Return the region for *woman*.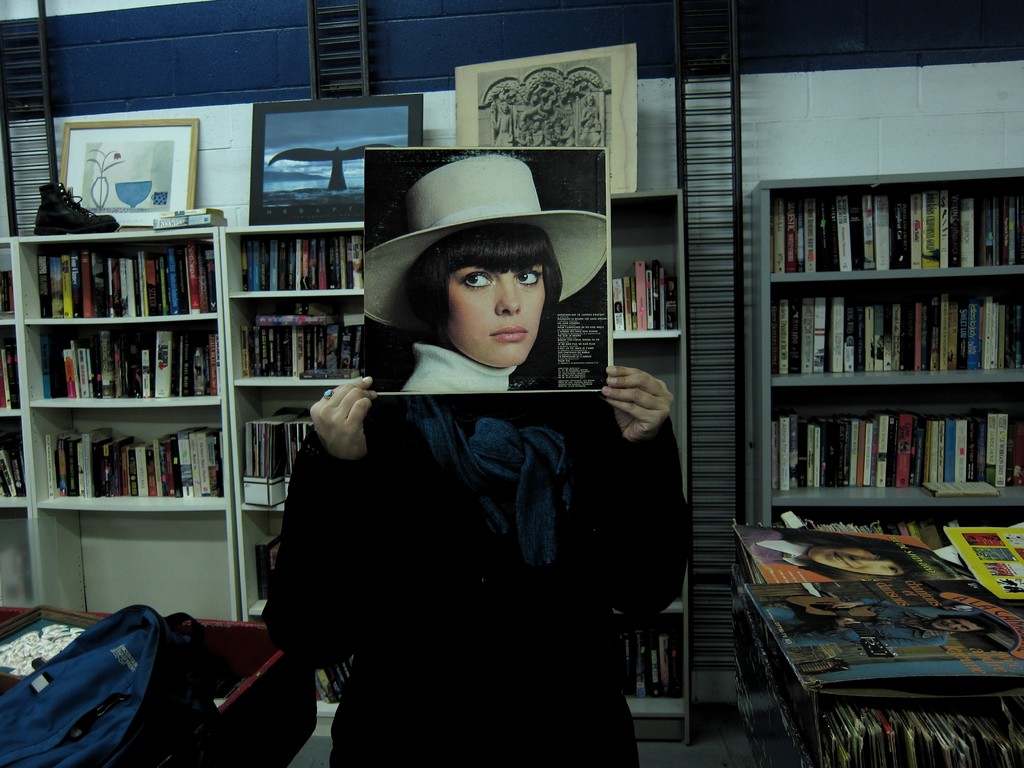
<box>279,170,665,756</box>.
